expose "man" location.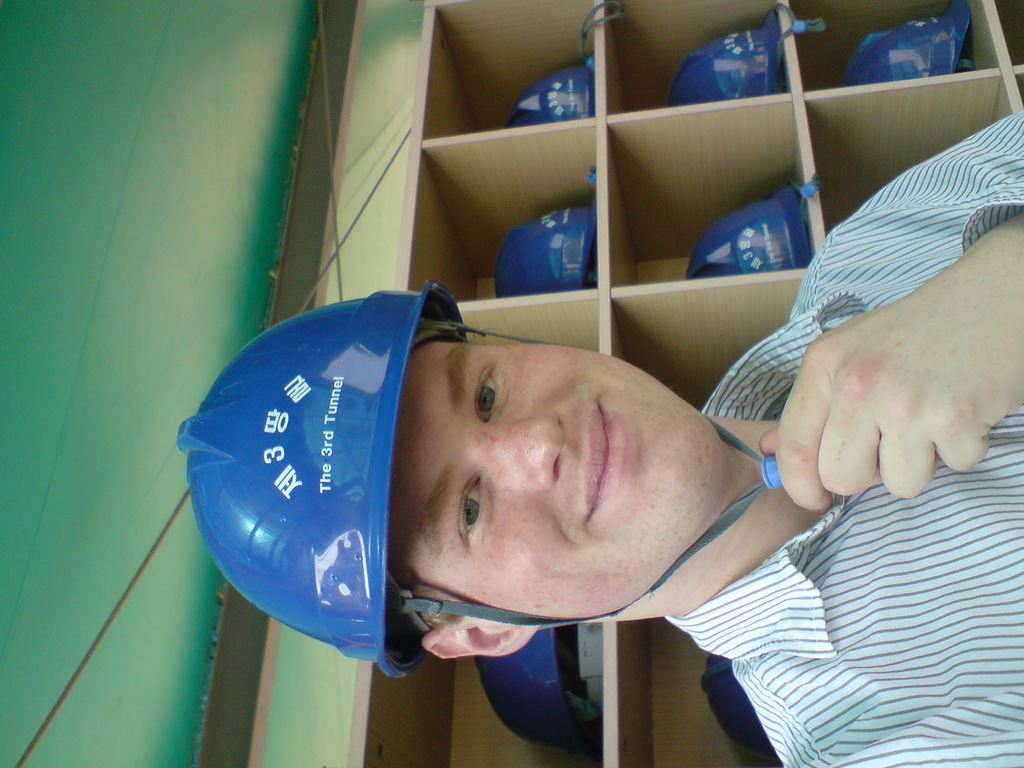
Exposed at <bbox>173, 103, 1023, 767</bbox>.
